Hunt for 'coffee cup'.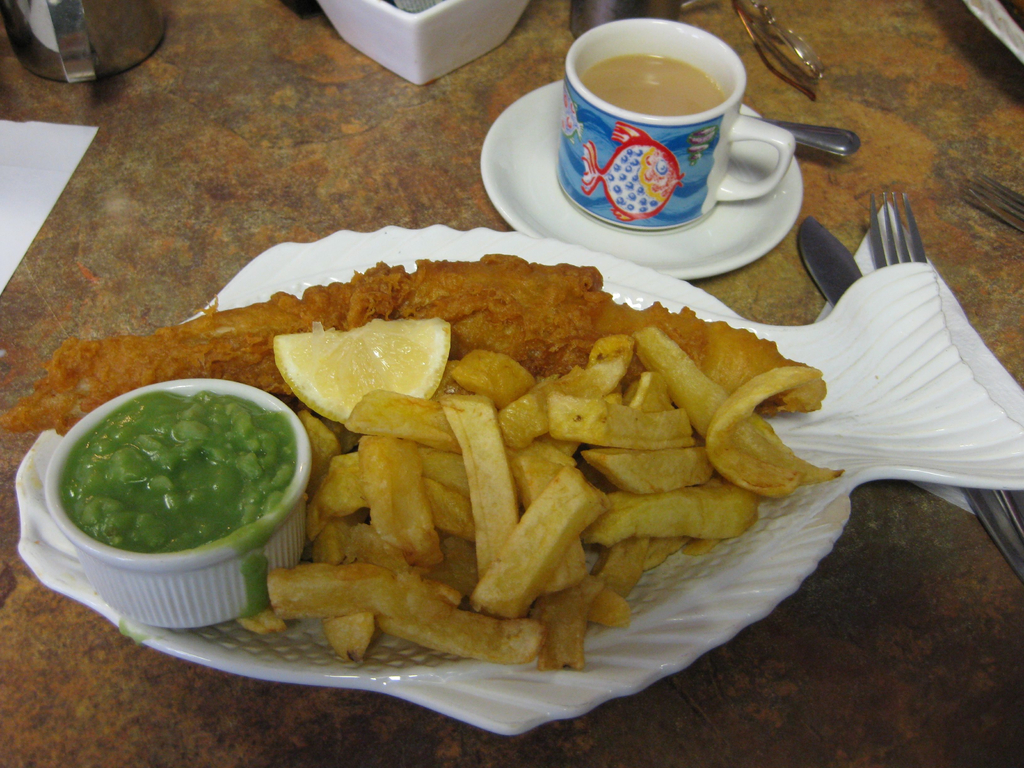
Hunted down at box(555, 20, 796, 233).
